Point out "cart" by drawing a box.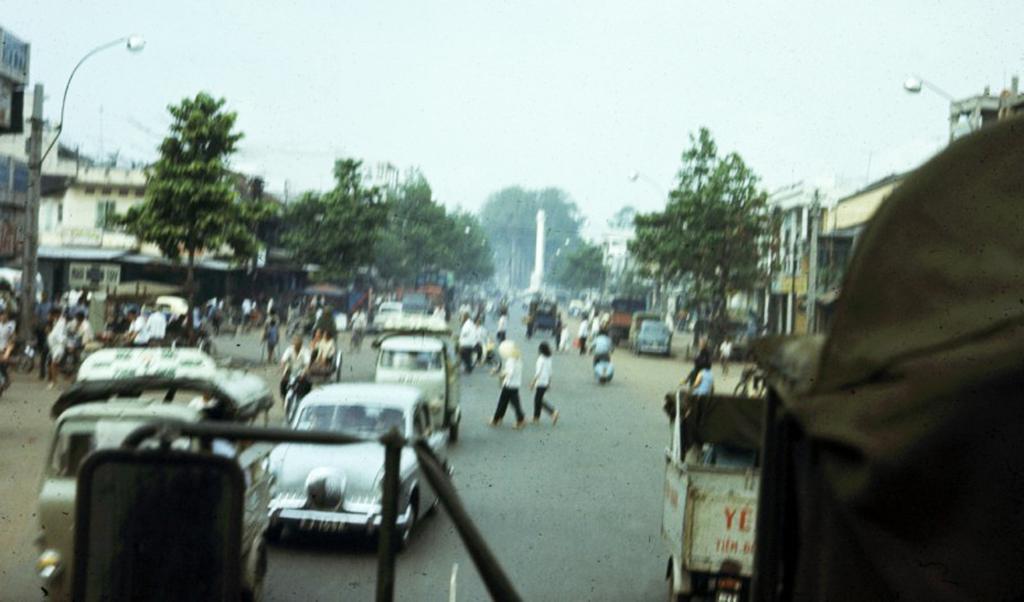
l=525, t=297, r=564, b=341.
